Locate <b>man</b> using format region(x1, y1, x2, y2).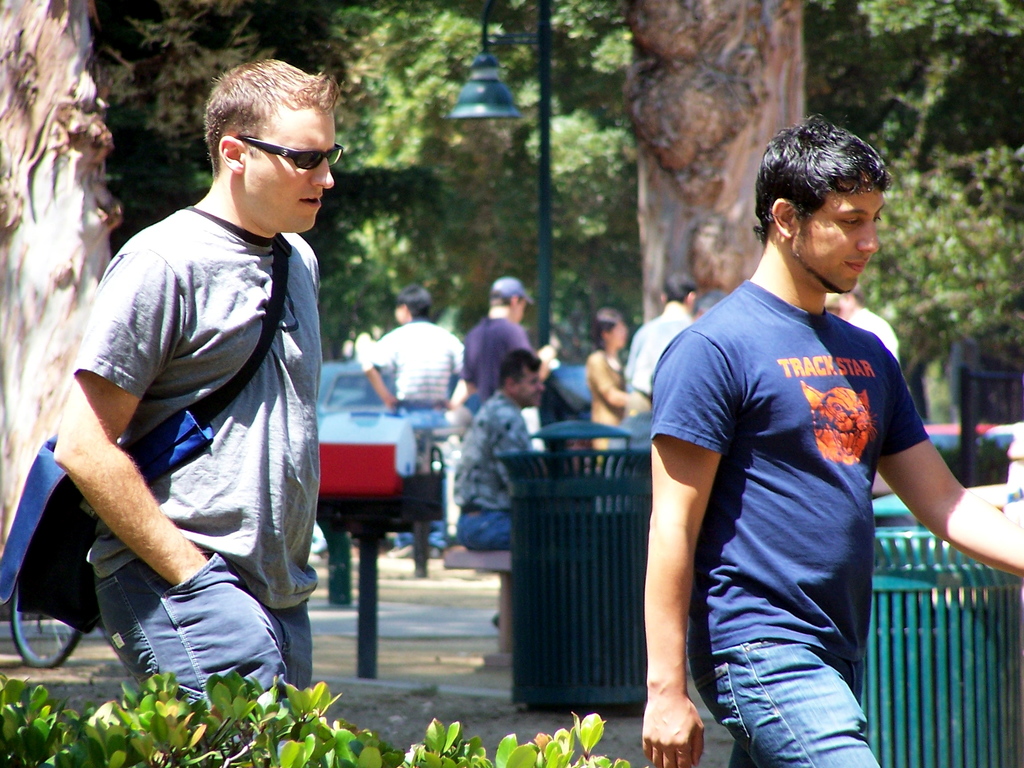
region(633, 113, 1023, 767).
